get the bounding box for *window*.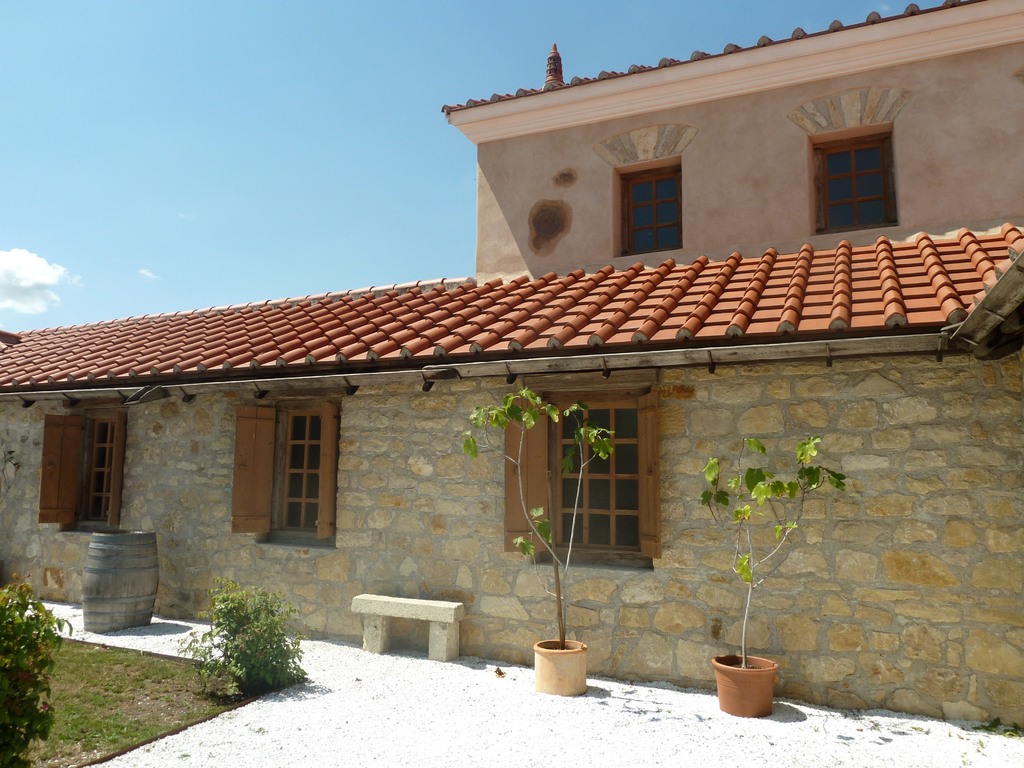
left=620, top=164, right=683, bottom=252.
